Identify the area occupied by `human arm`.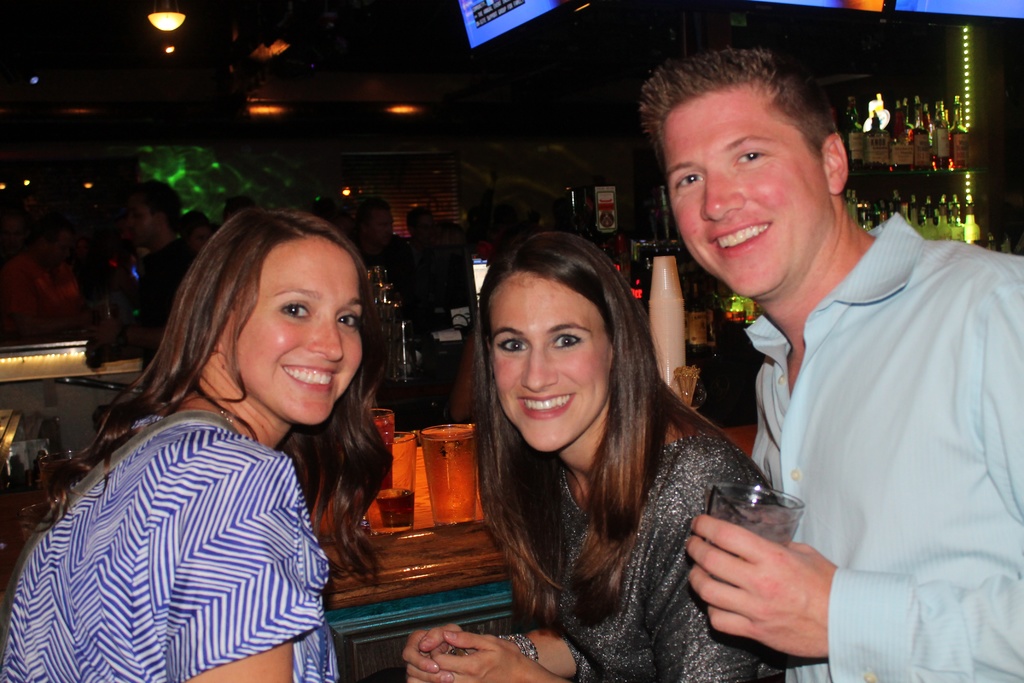
Area: [392,527,601,667].
